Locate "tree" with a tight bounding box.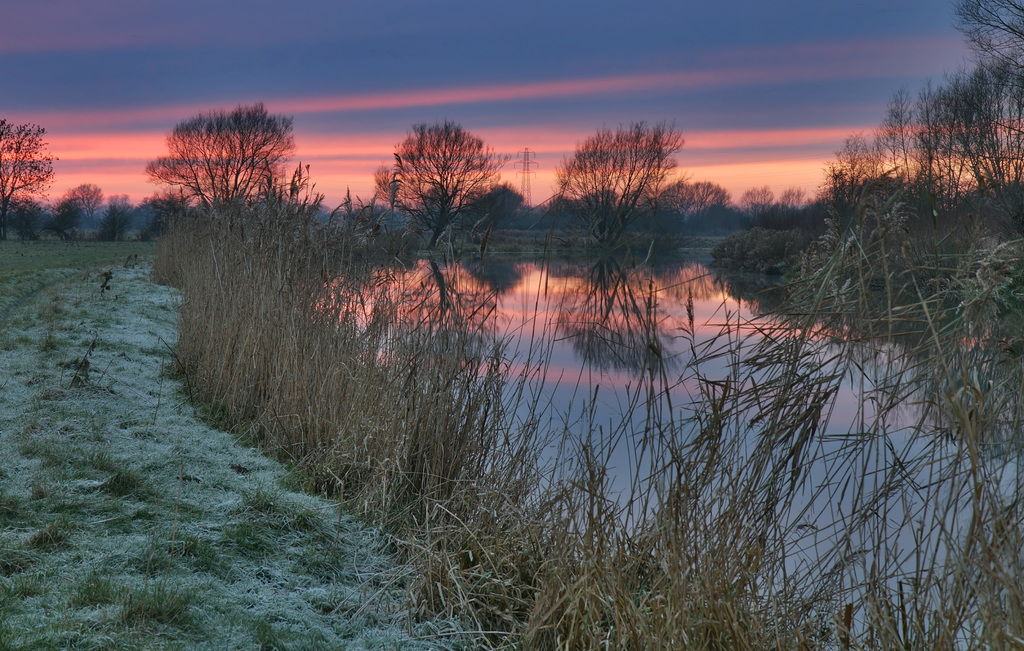
(738, 184, 774, 231).
